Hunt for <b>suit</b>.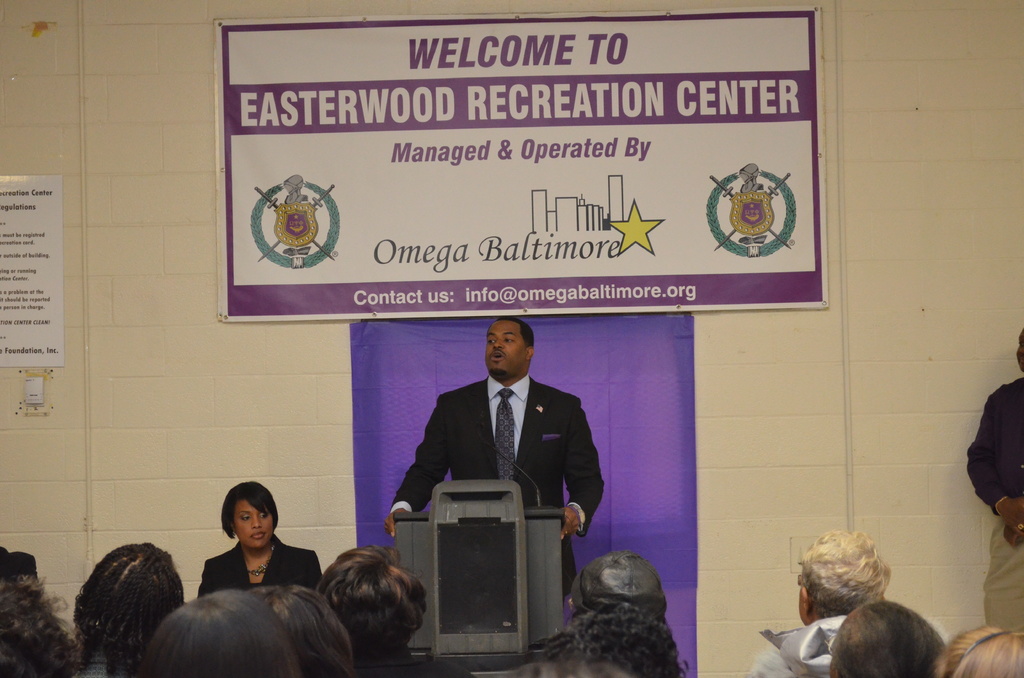
Hunted down at box(194, 531, 323, 601).
